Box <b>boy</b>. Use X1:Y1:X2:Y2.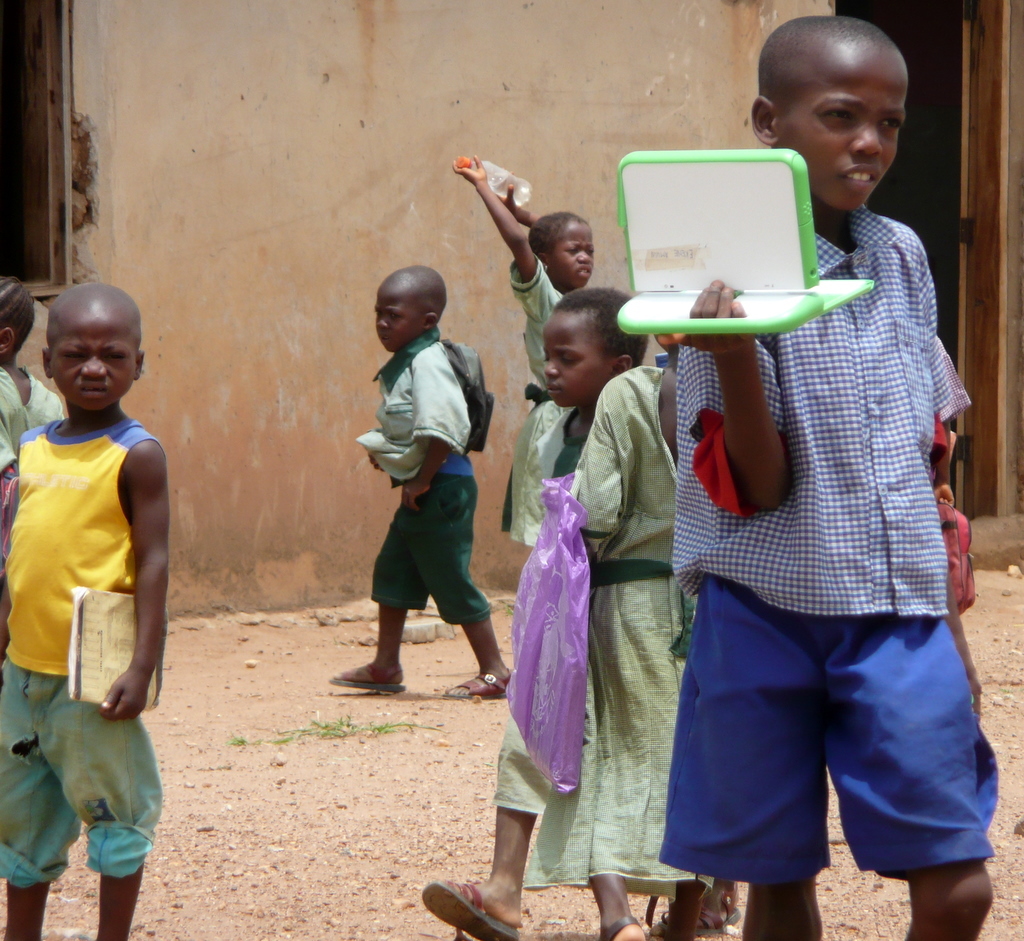
421:284:648:940.
